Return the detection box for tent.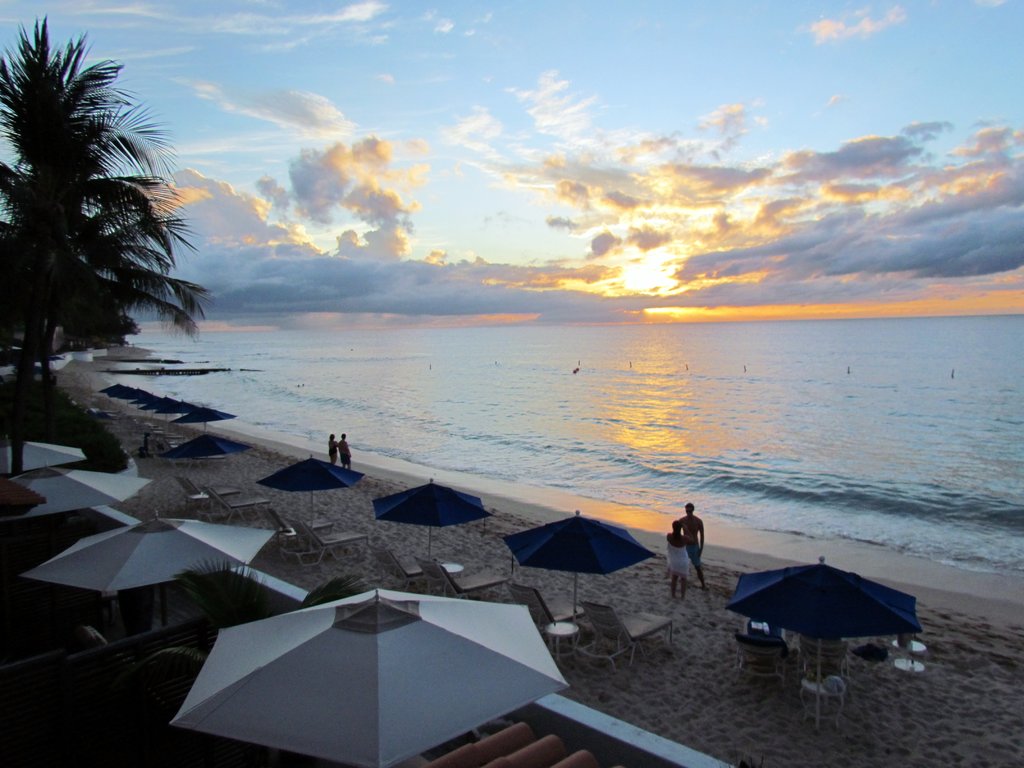
pyautogui.locateOnScreen(22, 516, 268, 639).
